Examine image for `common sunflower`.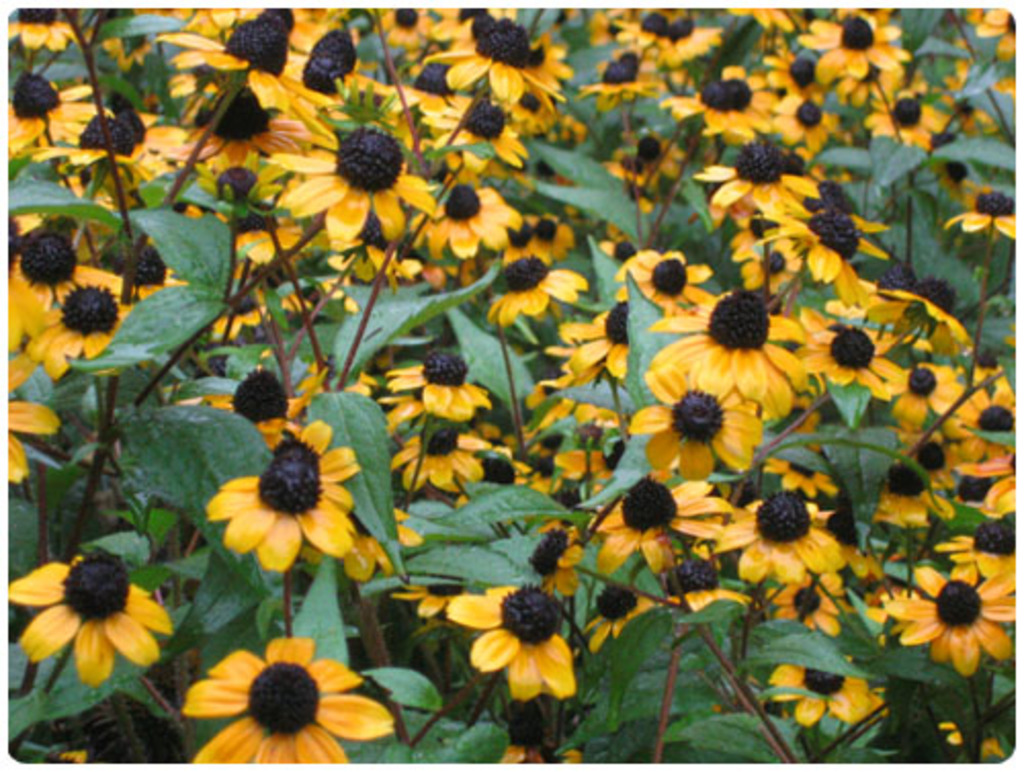
Examination result: box=[807, 12, 903, 80].
